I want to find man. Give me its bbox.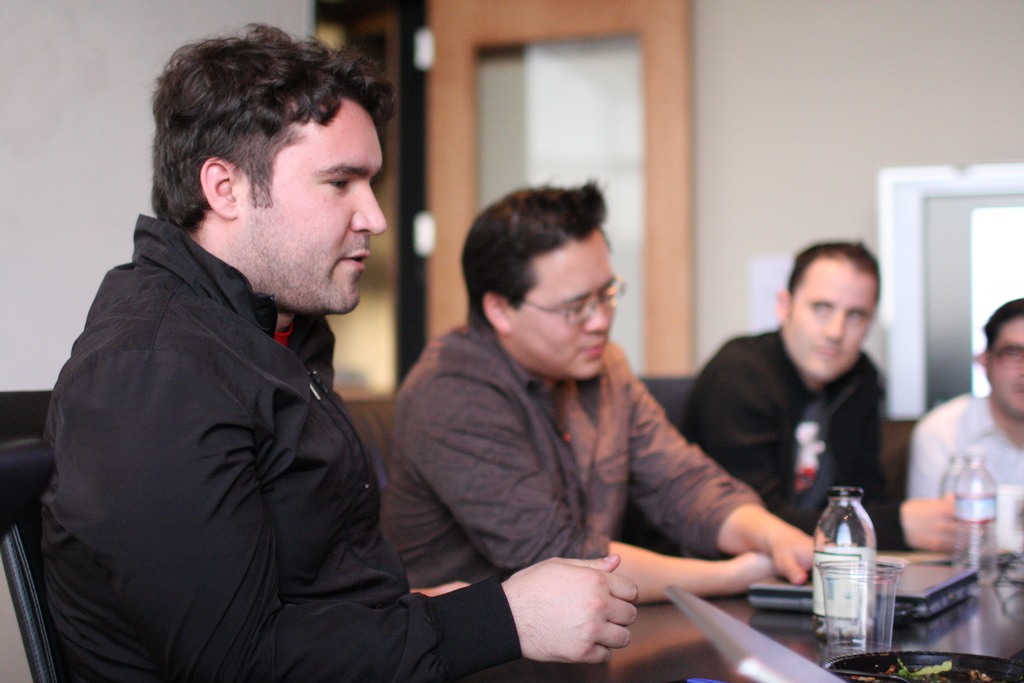
box(380, 179, 825, 605).
